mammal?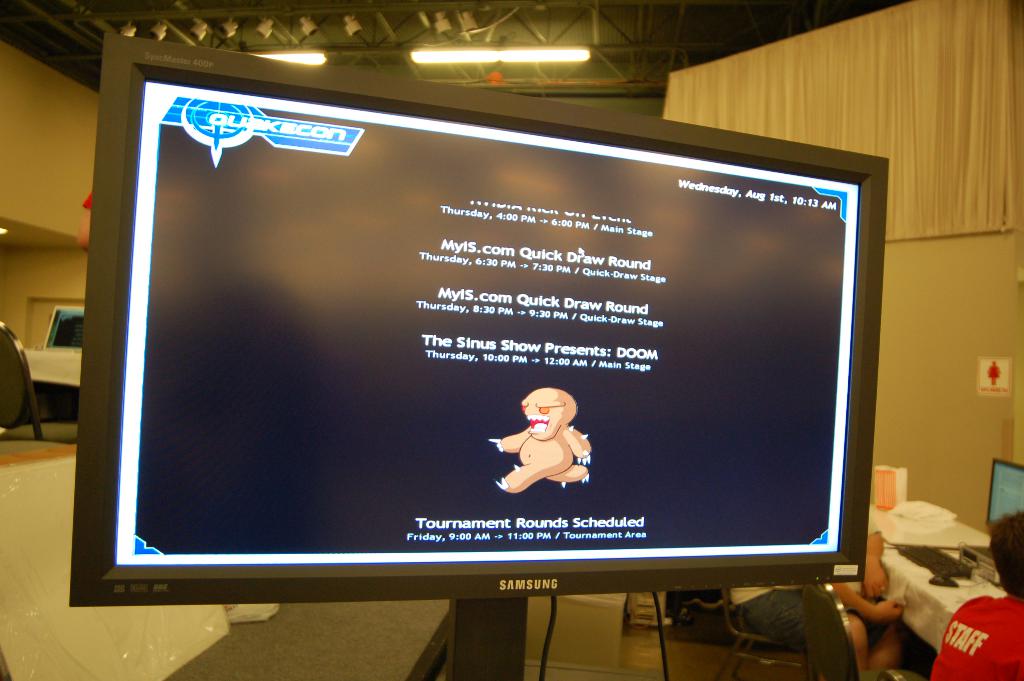
box=[495, 395, 604, 507]
